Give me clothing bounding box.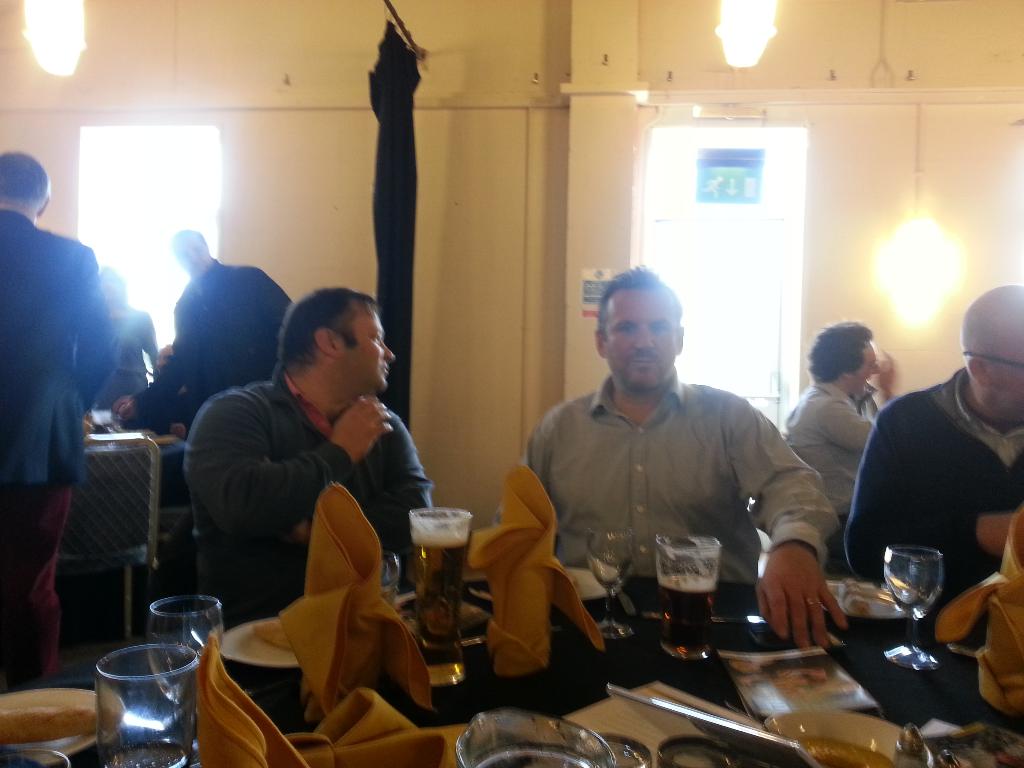
[left=852, top=356, right=1023, bottom=643].
